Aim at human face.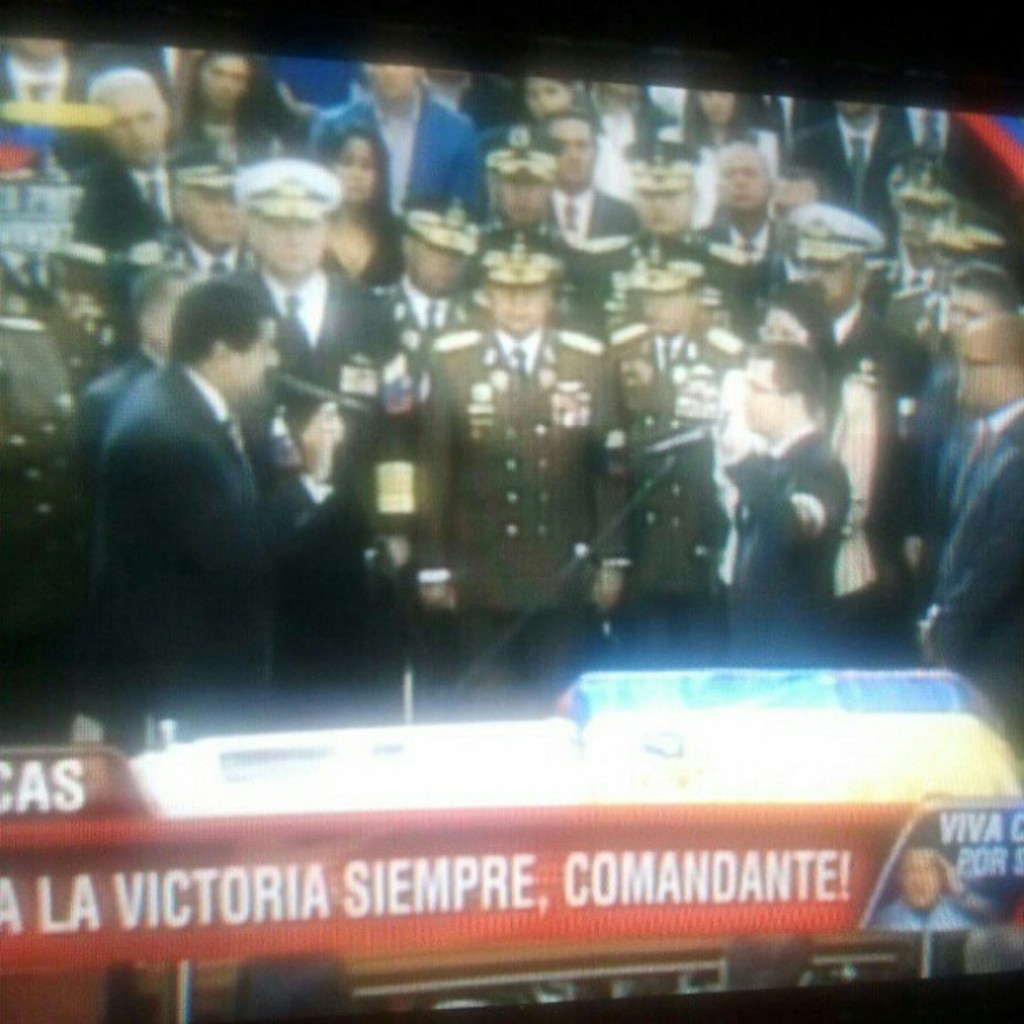
Aimed at box(206, 54, 248, 109).
